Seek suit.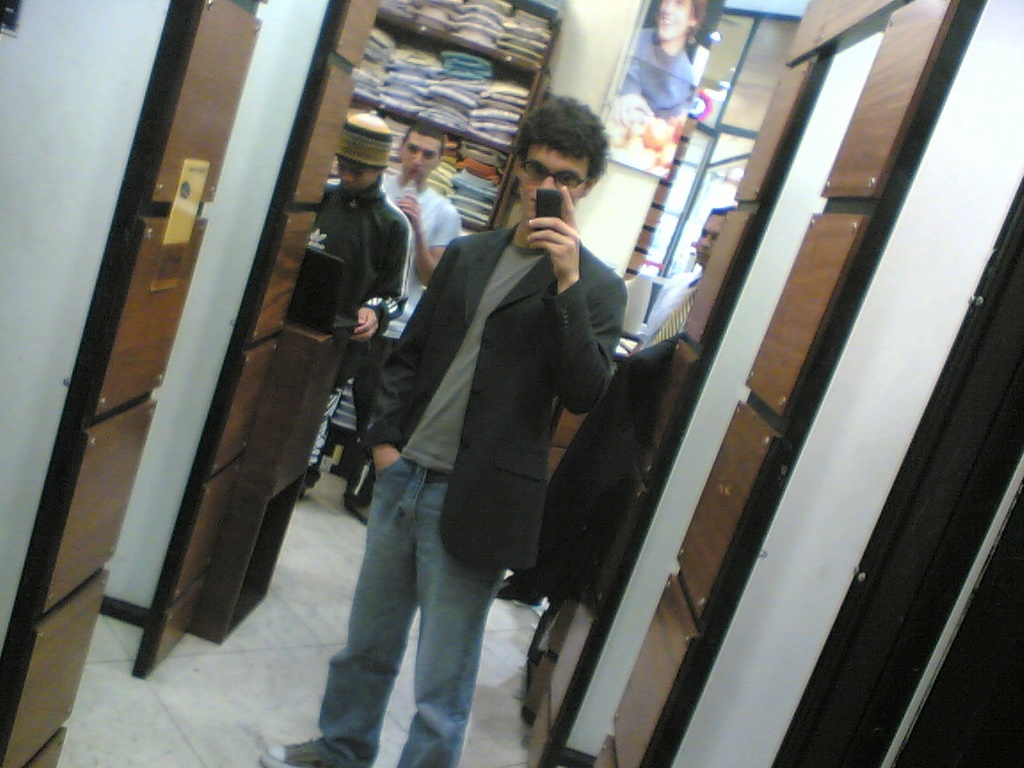
select_region(356, 218, 628, 567).
